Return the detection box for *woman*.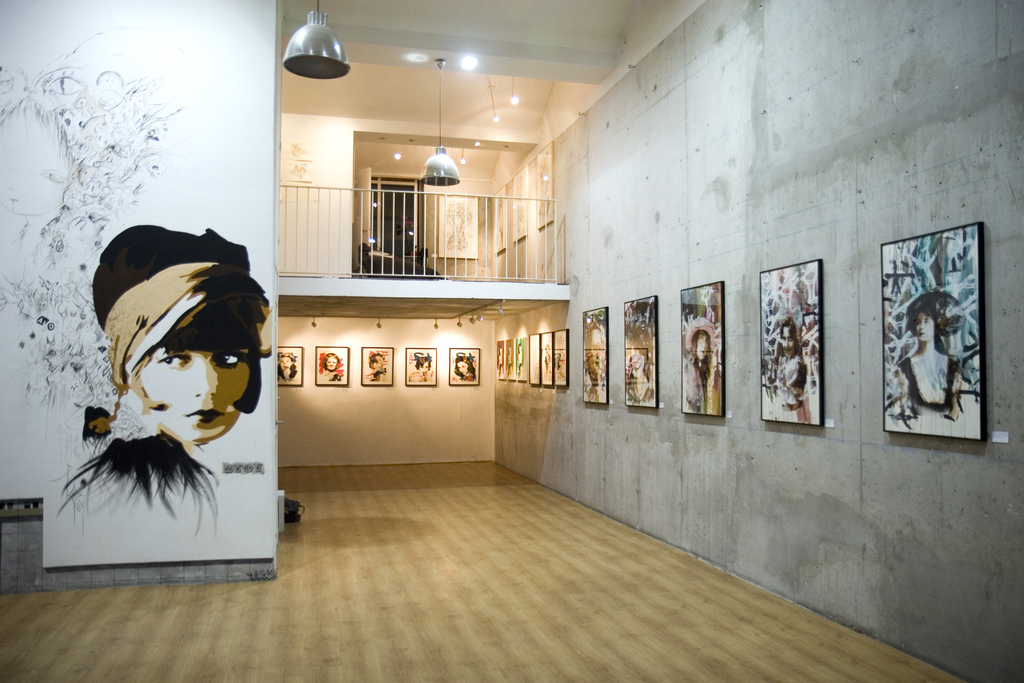
(left=403, top=352, right=436, bottom=383).
